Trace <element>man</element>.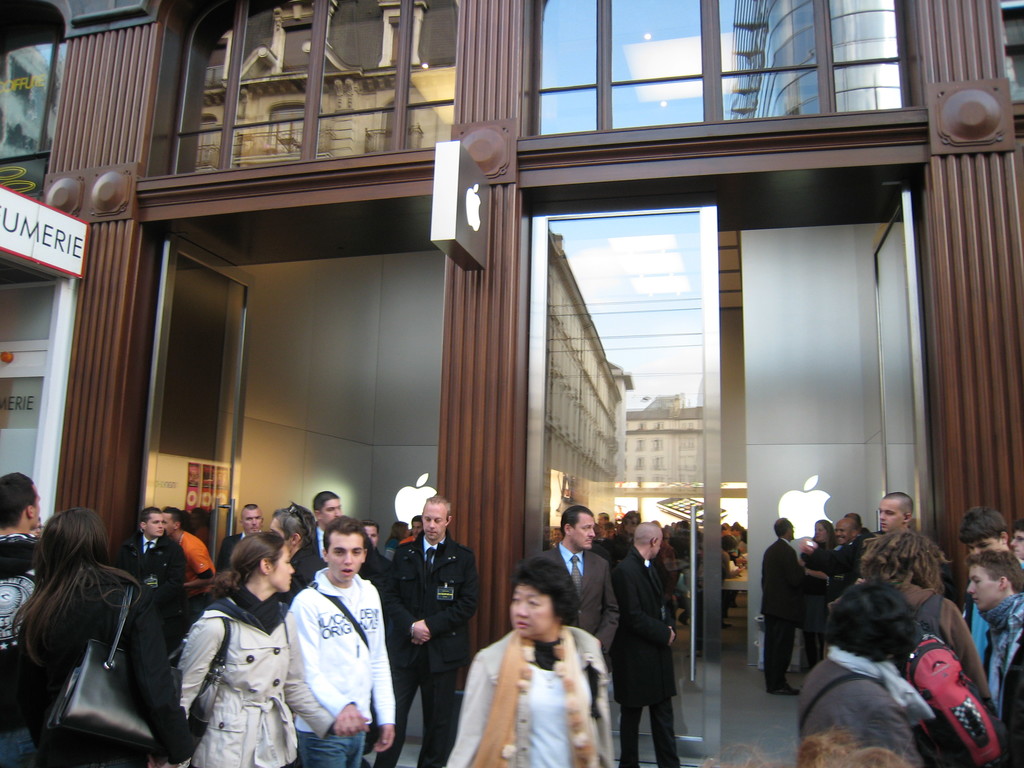
Traced to 820 519 869 606.
